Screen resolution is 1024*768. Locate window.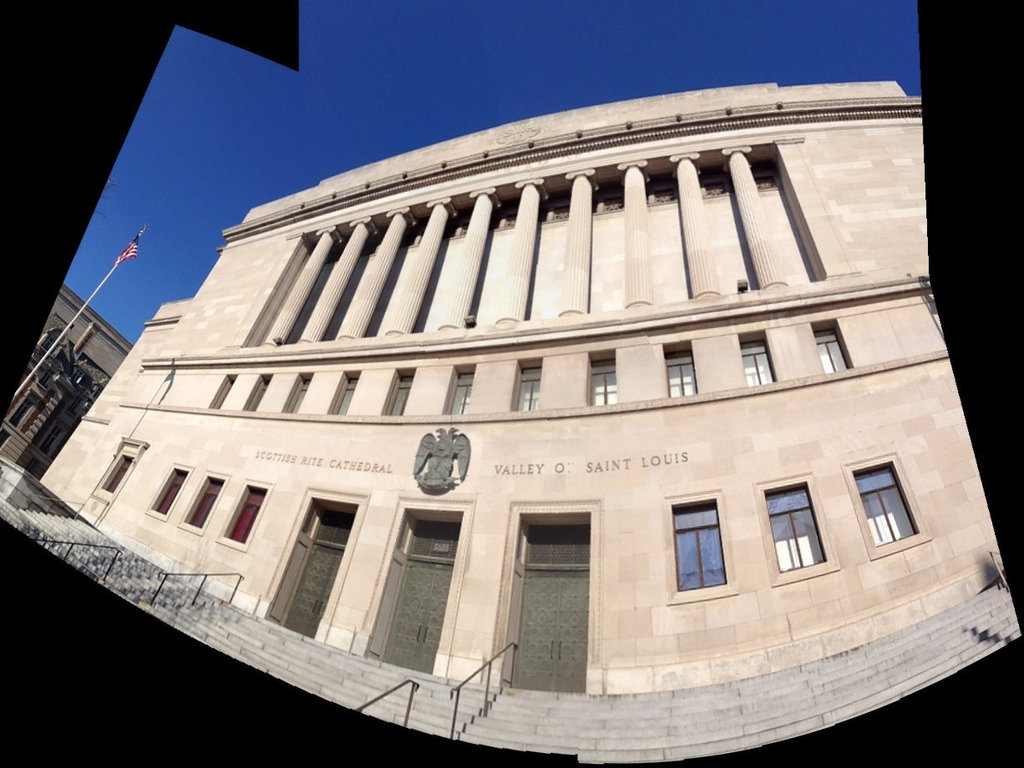
detection(735, 324, 778, 400).
